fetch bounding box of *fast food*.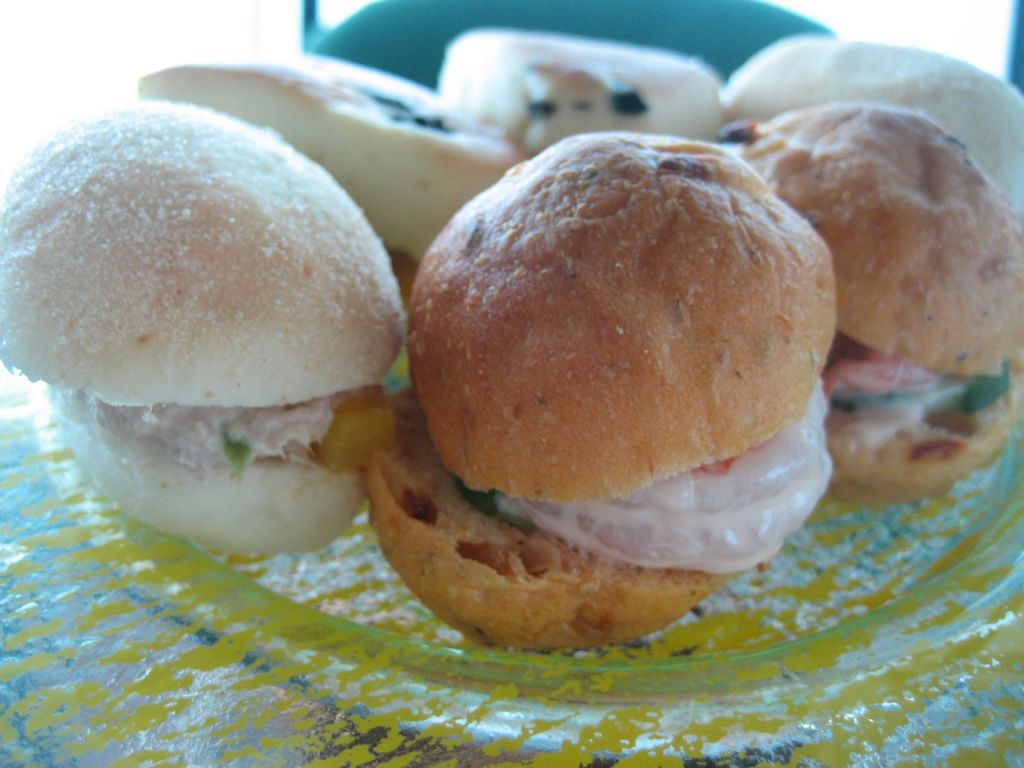
Bbox: [left=361, top=129, right=839, bottom=653].
